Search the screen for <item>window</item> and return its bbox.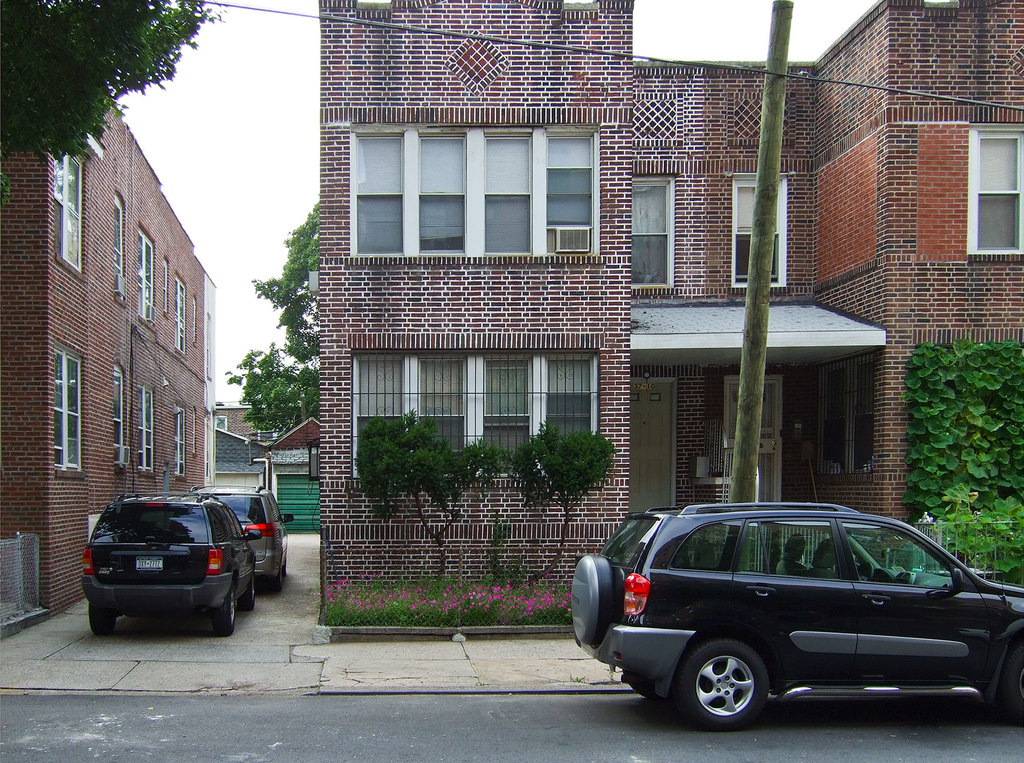
Found: pyautogui.locateOnScreen(112, 197, 127, 301).
